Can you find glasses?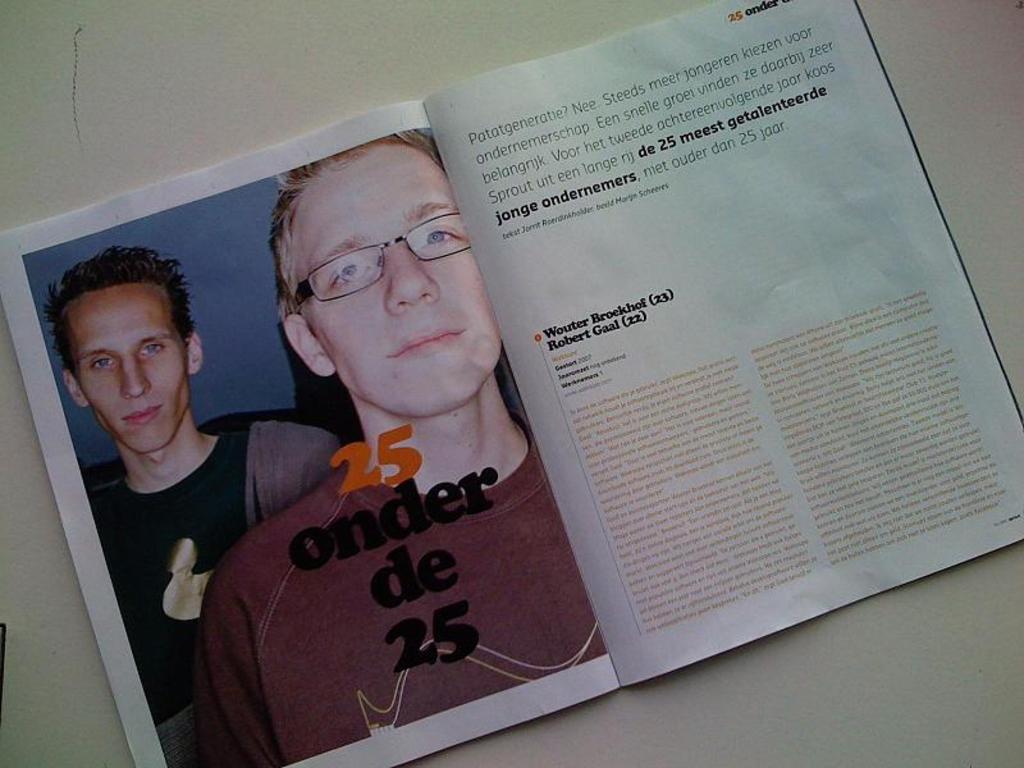
Yes, bounding box: <bbox>292, 209, 472, 310</bbox>.
